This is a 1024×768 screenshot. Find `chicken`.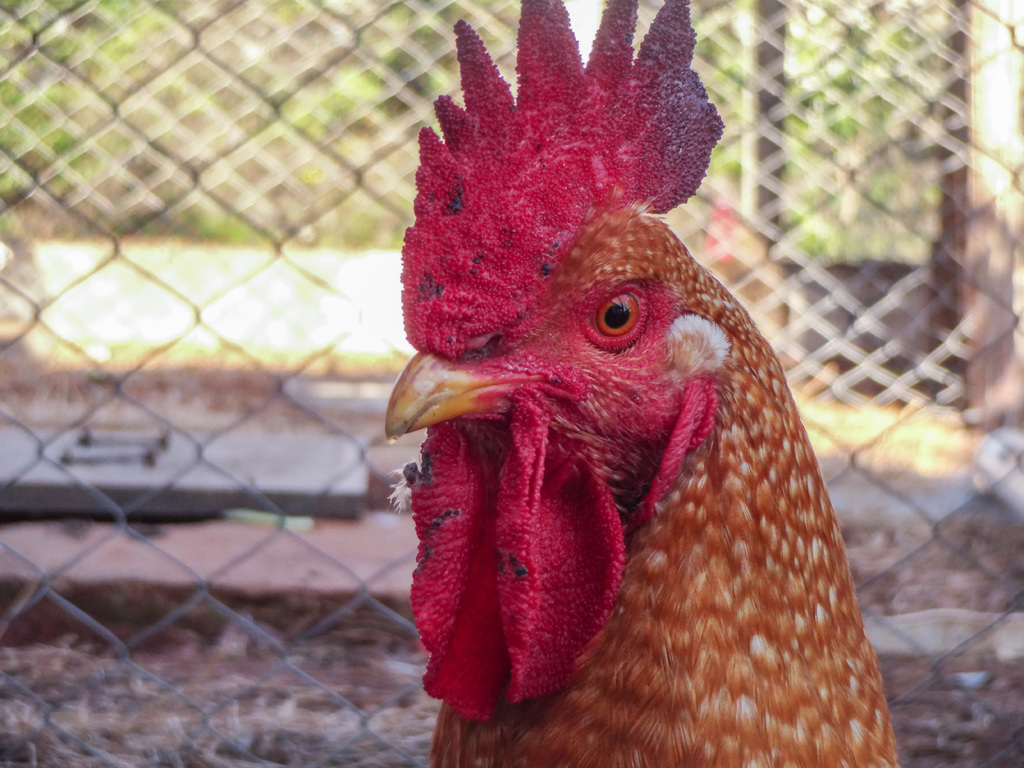
Bounding box: (382, 0, 897, 767).
